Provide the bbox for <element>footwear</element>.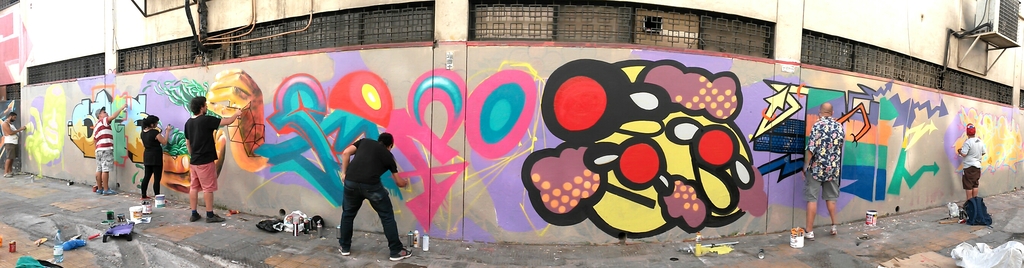
left=190, top=211, right=204, bottom=223.
